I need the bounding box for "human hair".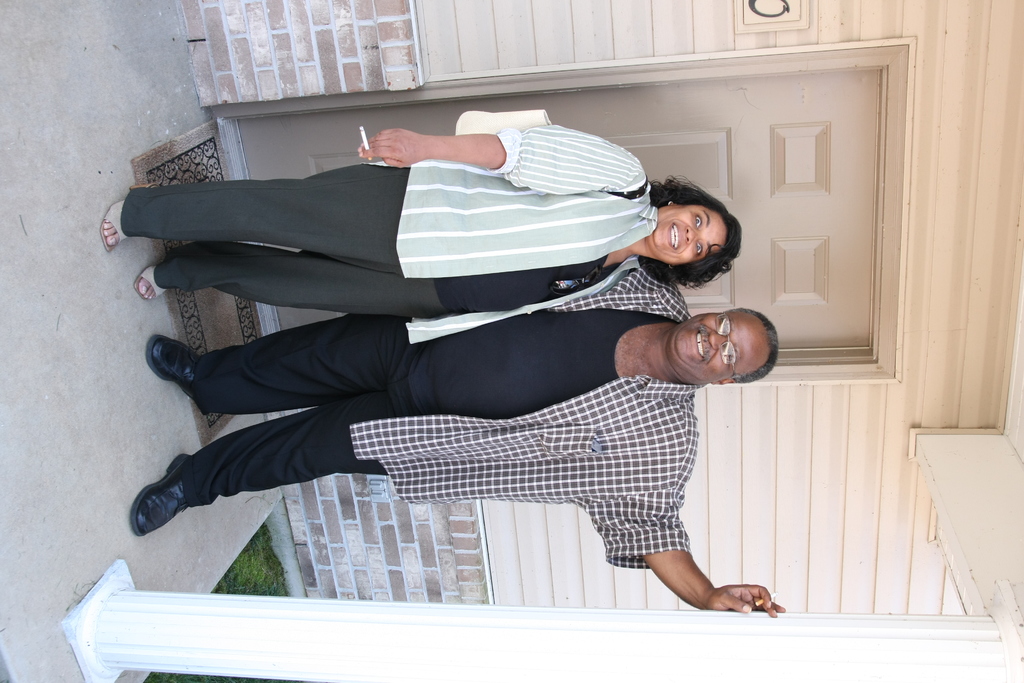
Here it is: x1=731 y1=308 x2=780 y2=384.
